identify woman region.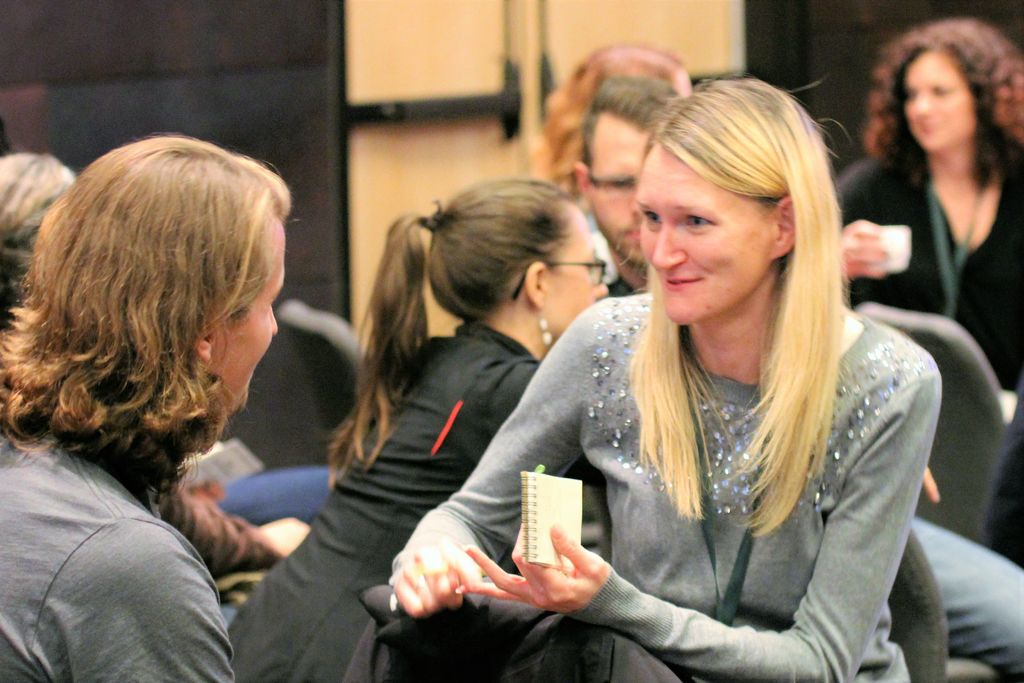
Region: {"left": 444, "top": 84, "right": 938, "bottom": 681}.
